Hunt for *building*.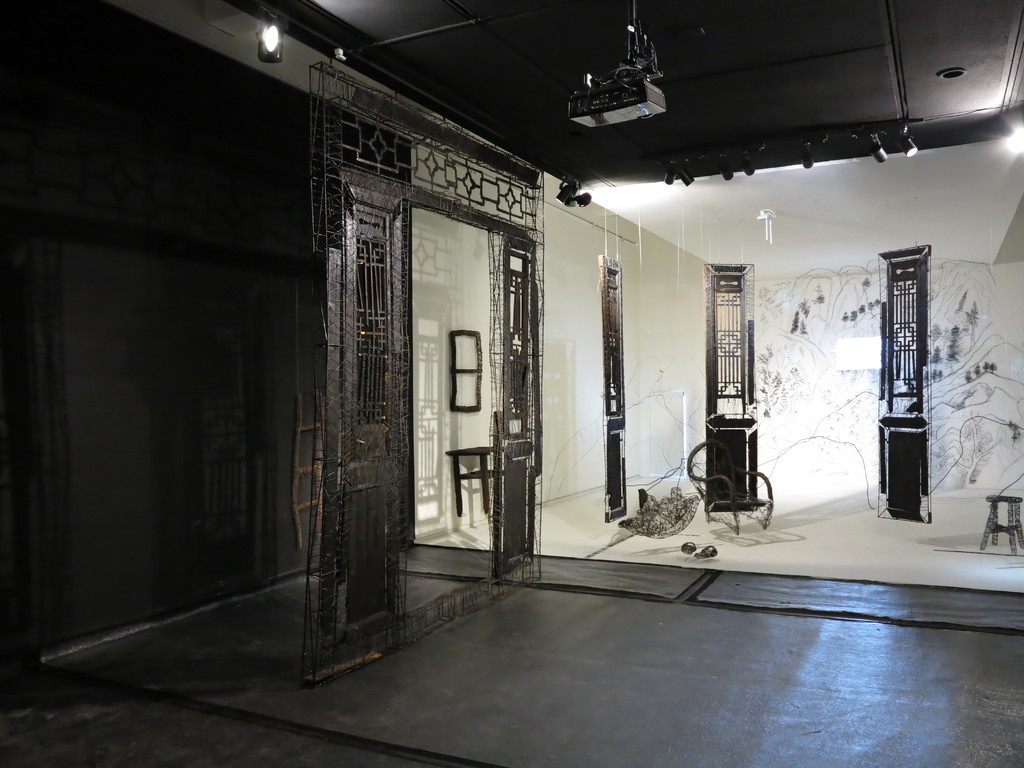
Hunted down at region(0, 0, 1023, 766).
